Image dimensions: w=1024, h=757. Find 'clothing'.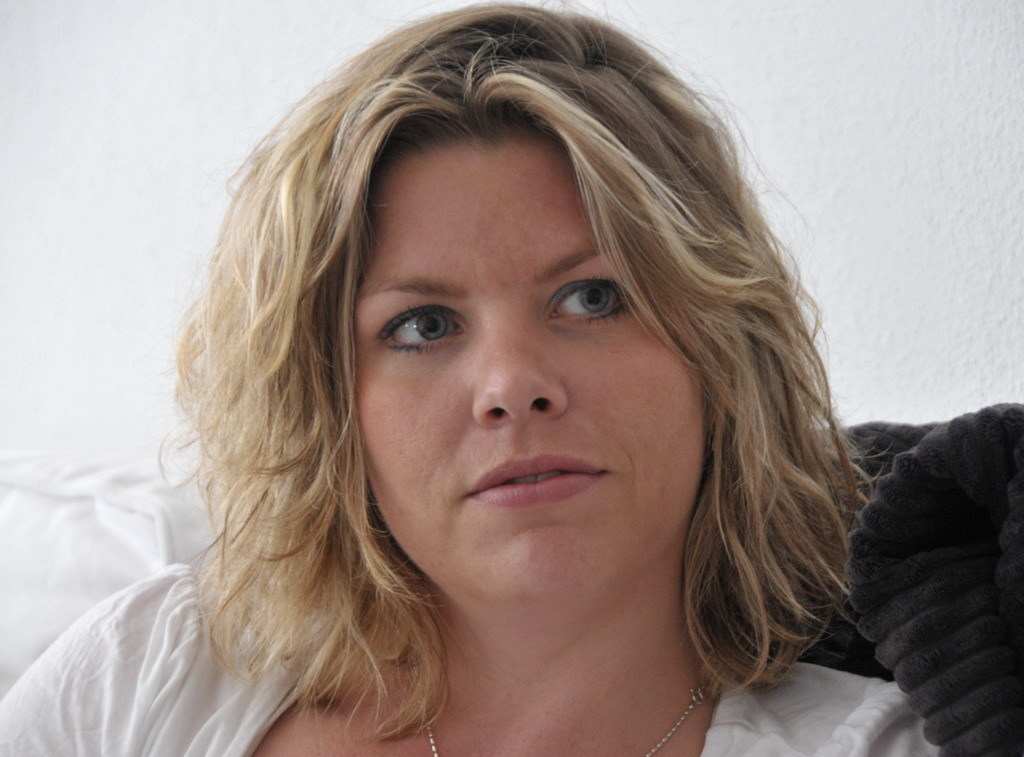
x1=0 y1=659 x2=948 y2=756.
